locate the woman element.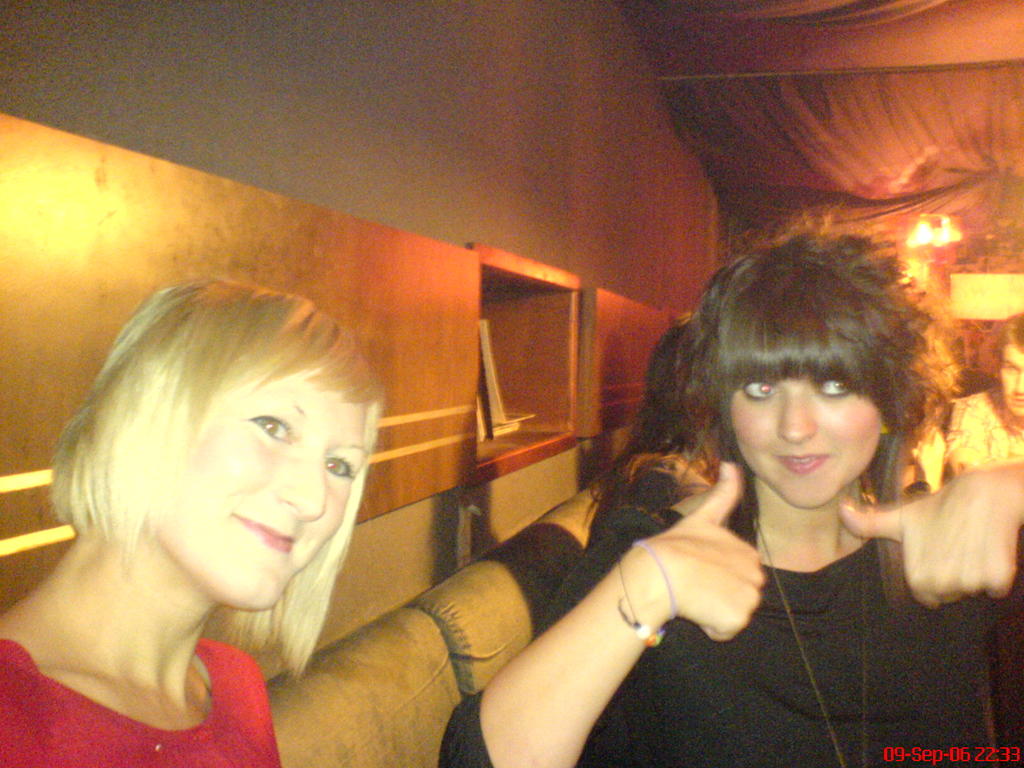
Element bbox: select_region(583, 316, 726, 550).
